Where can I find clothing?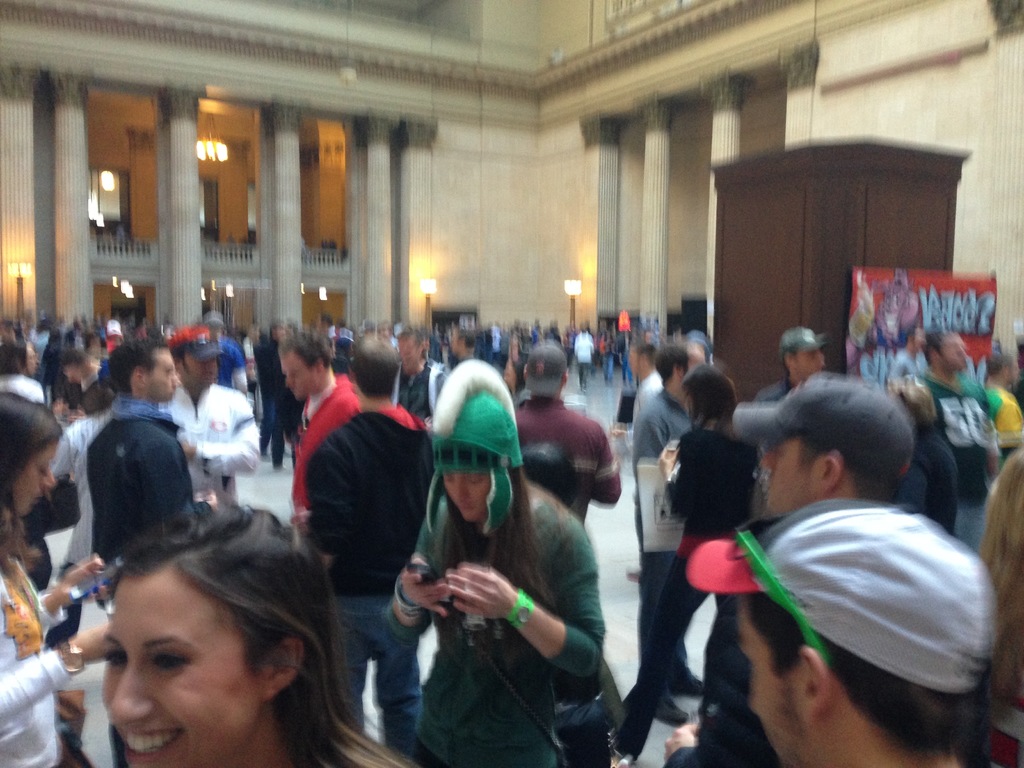
You can find it at 161,381,262,500.
